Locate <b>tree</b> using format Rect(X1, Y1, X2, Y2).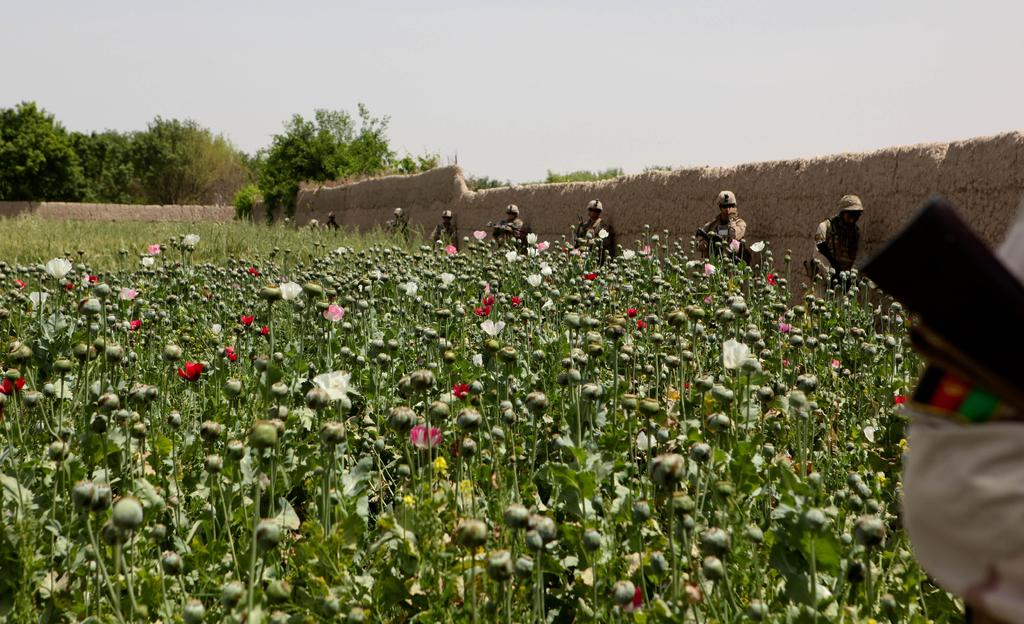
Rect(218, 109, 431, 193).
